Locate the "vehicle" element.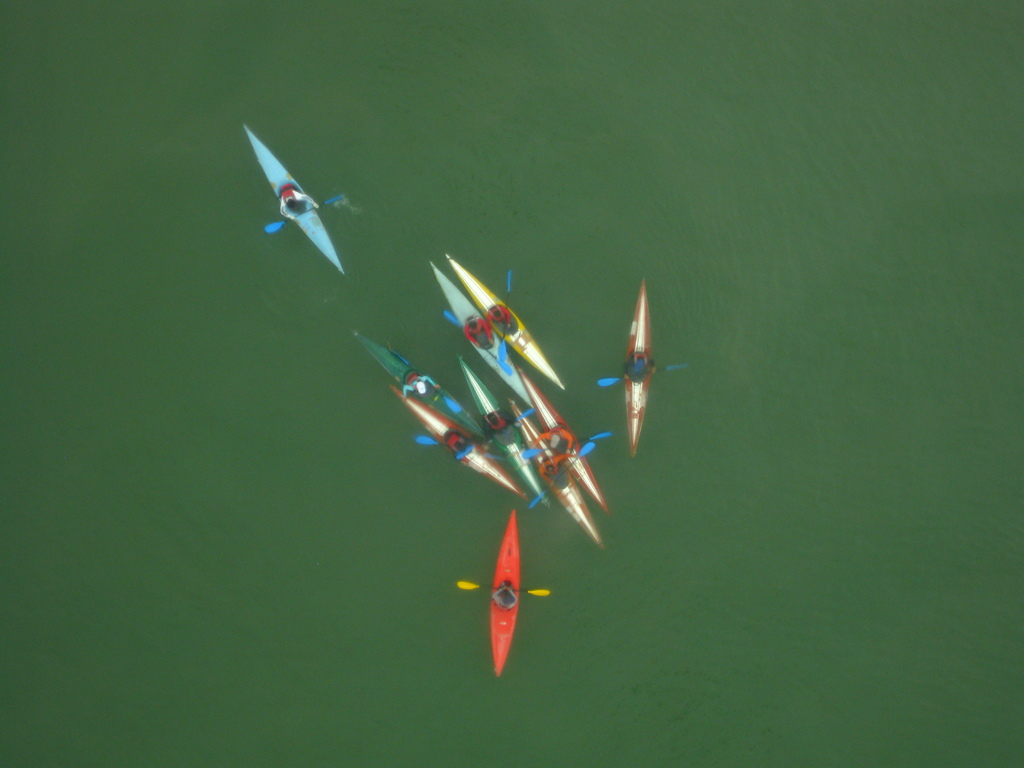
Element bbox: 595/277/689/460.
